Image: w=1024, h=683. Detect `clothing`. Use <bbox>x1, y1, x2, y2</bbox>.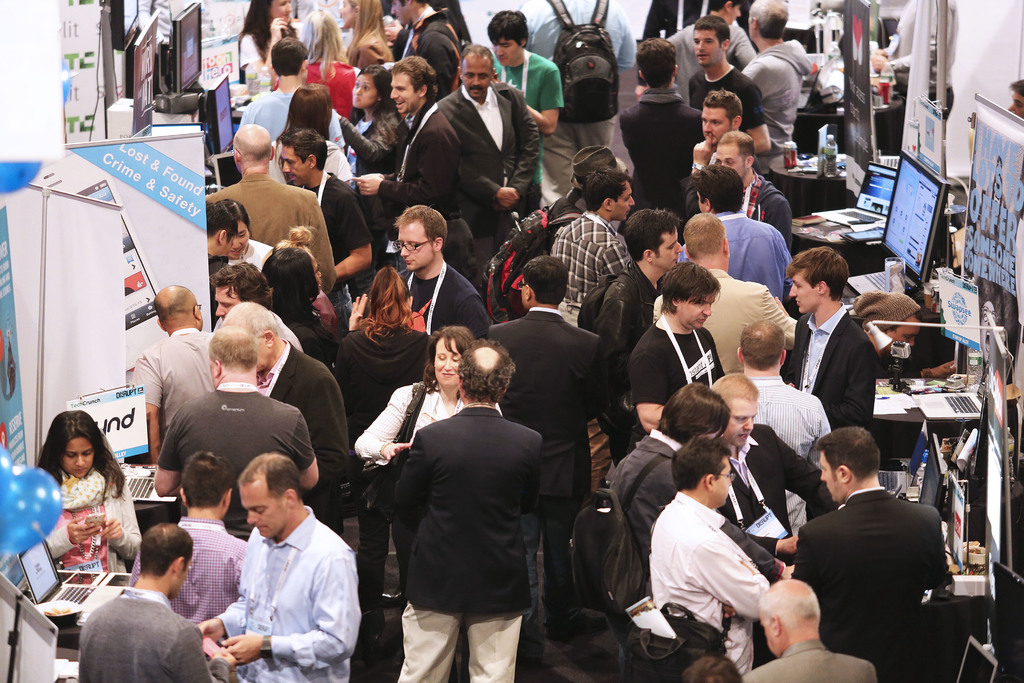
<bbox>605, 431, 681, 682</bbox>.
